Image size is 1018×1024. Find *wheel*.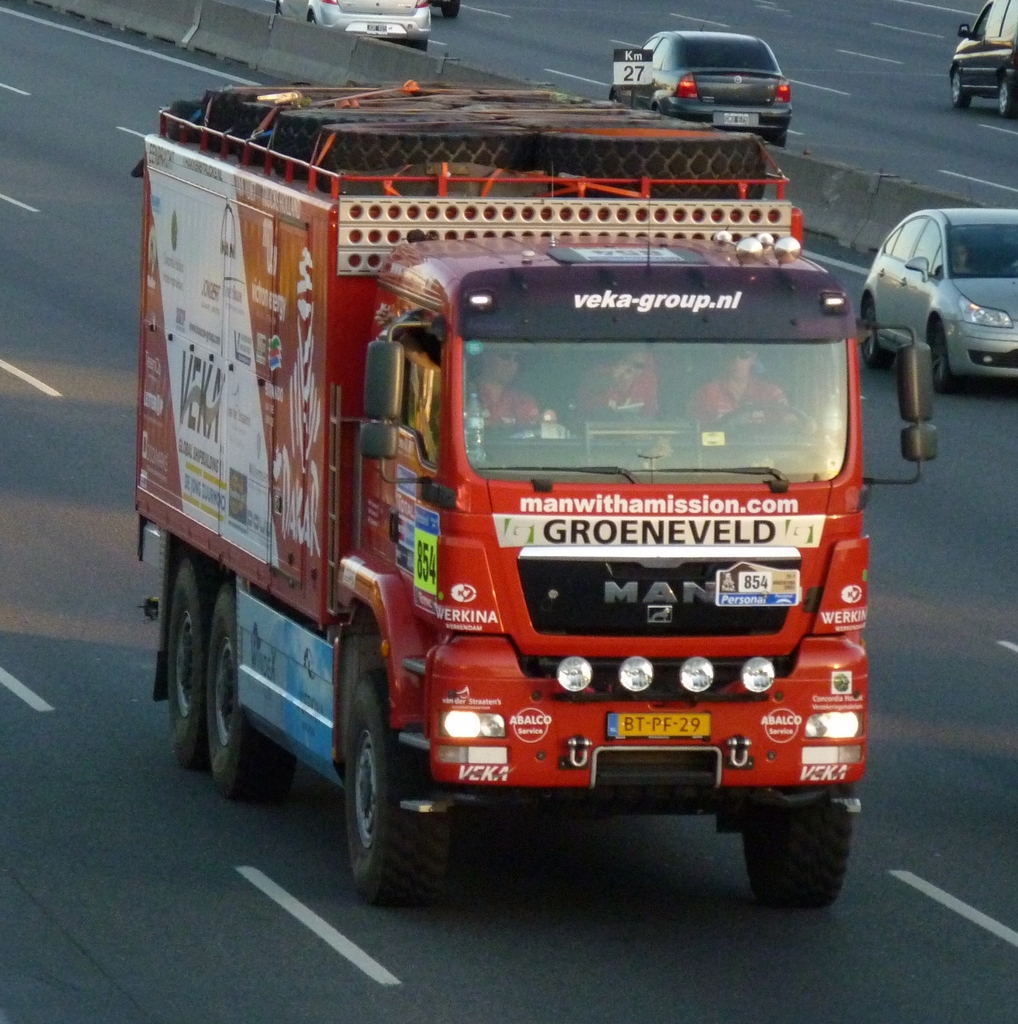
437 0 458 22.
